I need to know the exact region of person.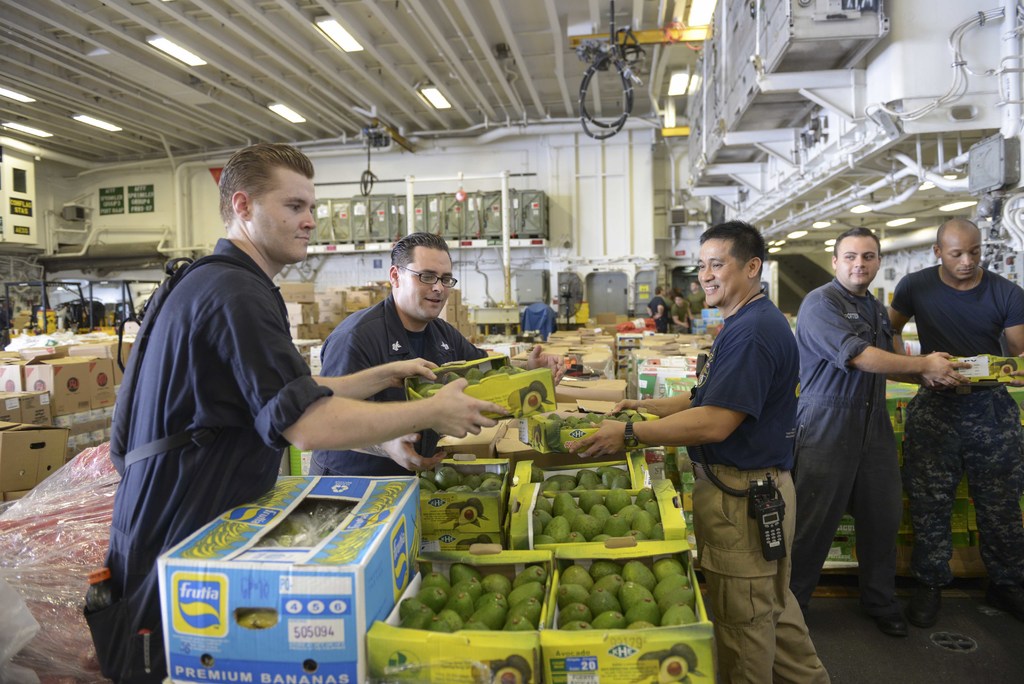
Region: bbox=(109, 138, 511, 683).
